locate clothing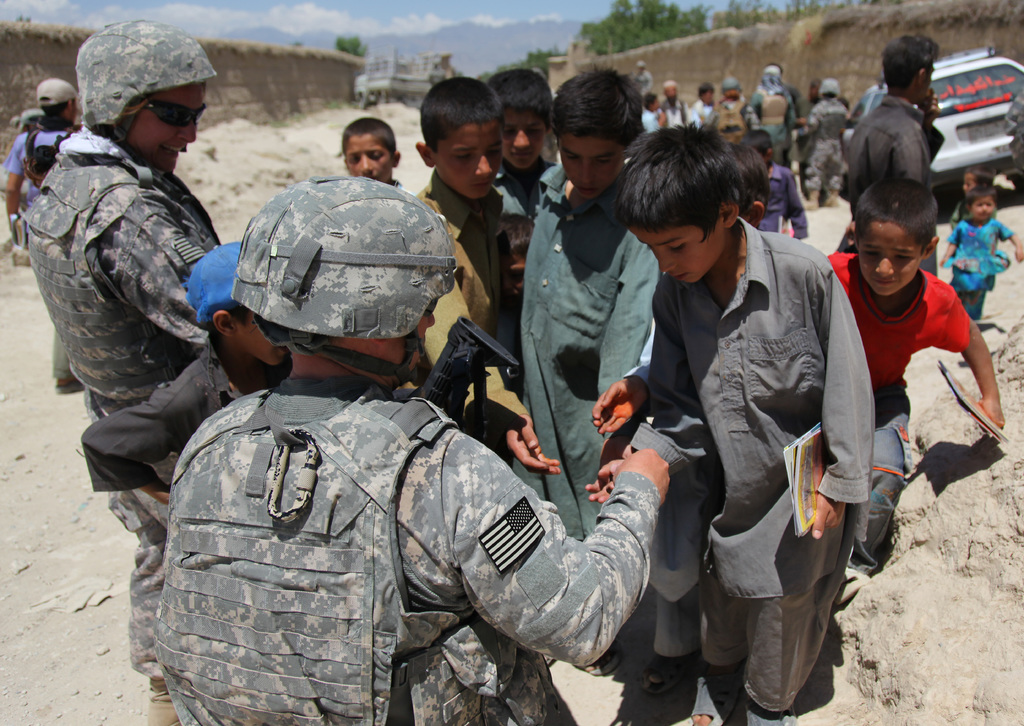
[x1=636, y1=70, x2=653, y2=103]
